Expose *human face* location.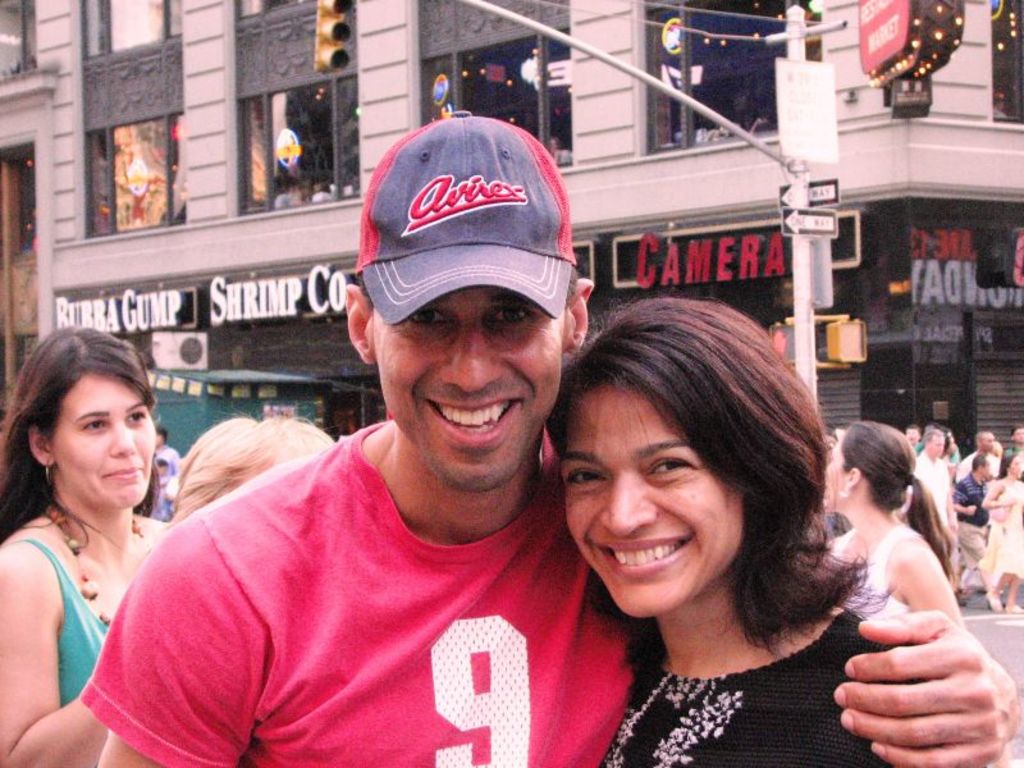
Exposed at [left=978, top=461, right=995, bottom=480].
